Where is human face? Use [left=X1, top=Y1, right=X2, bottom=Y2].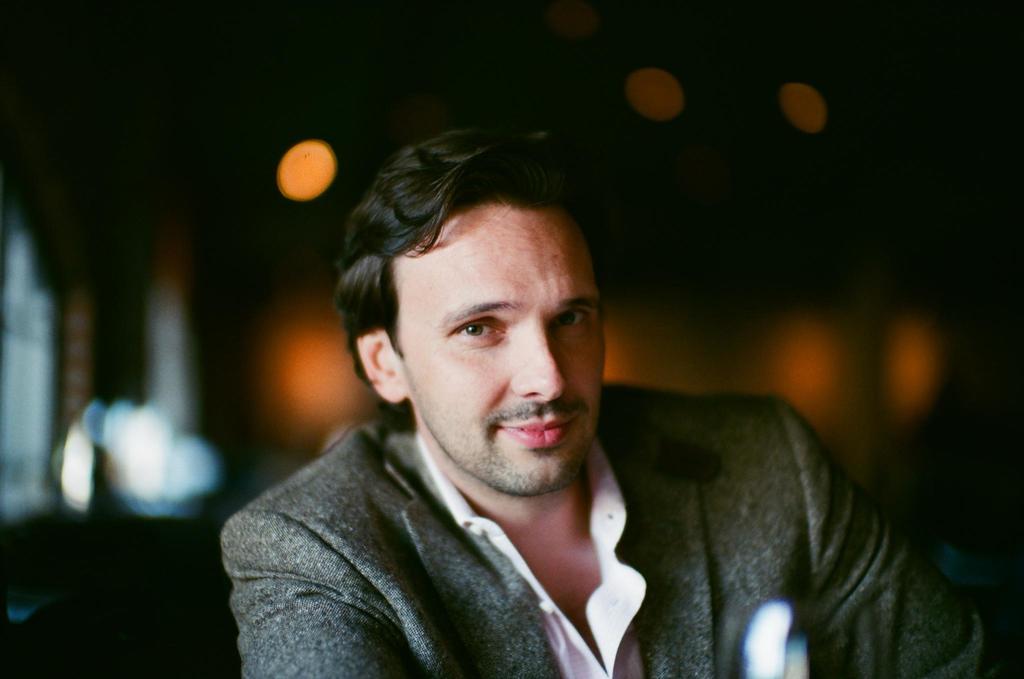
[left=397, top=202, right=601, bottom=498].
